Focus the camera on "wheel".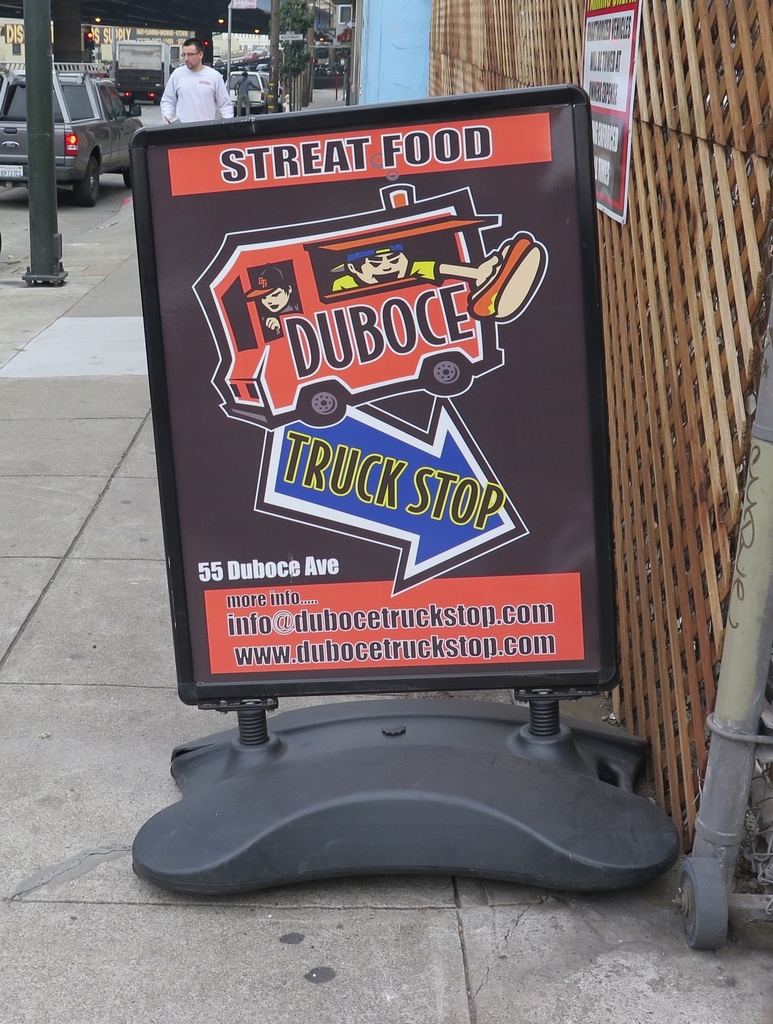
Focus region: <region>291, 380, 346, 422</region>.
